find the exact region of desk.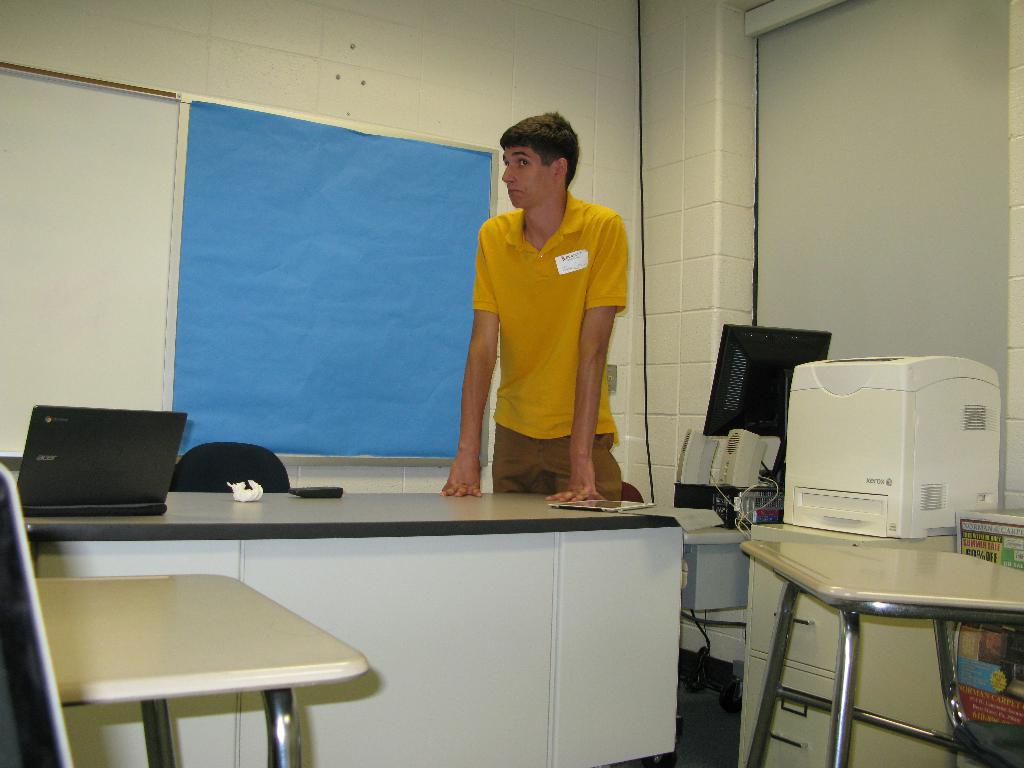
Exact region: bbox=(21, 491, 684, 767).
